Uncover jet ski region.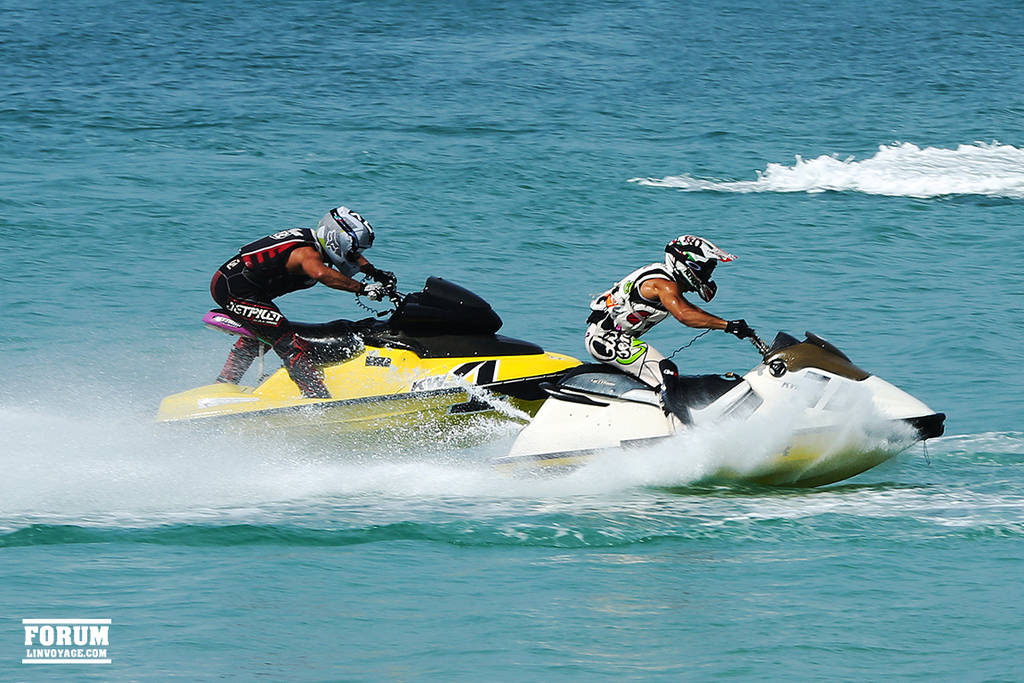
Uncovered: x1=147 y1=272 x2=587 y2=458.
